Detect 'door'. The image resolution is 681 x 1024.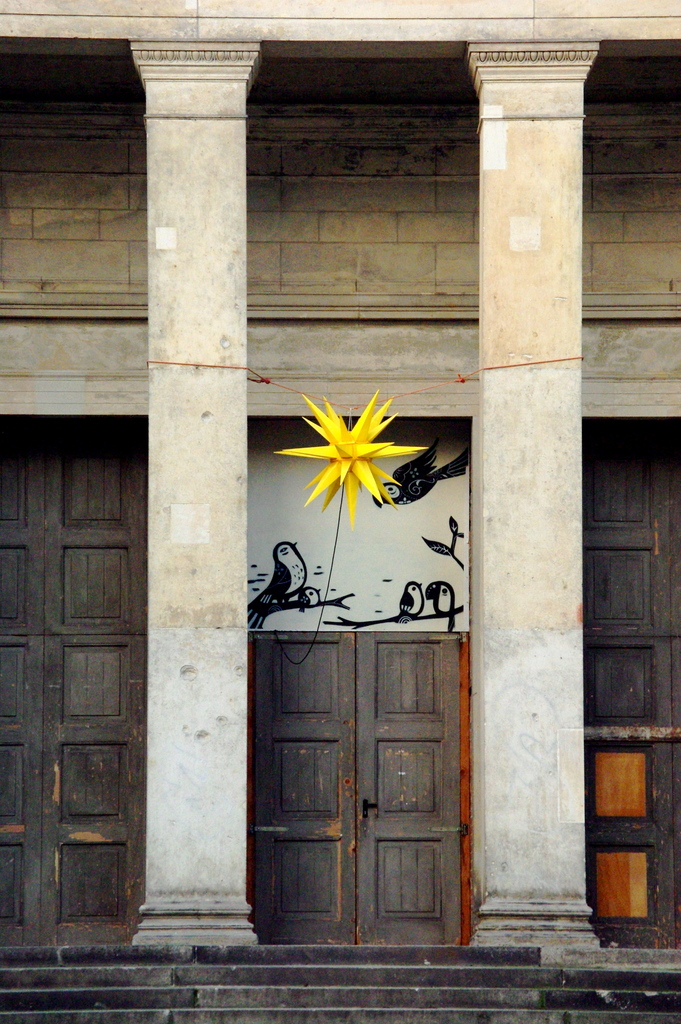
box(0, 413, 147, 952).
